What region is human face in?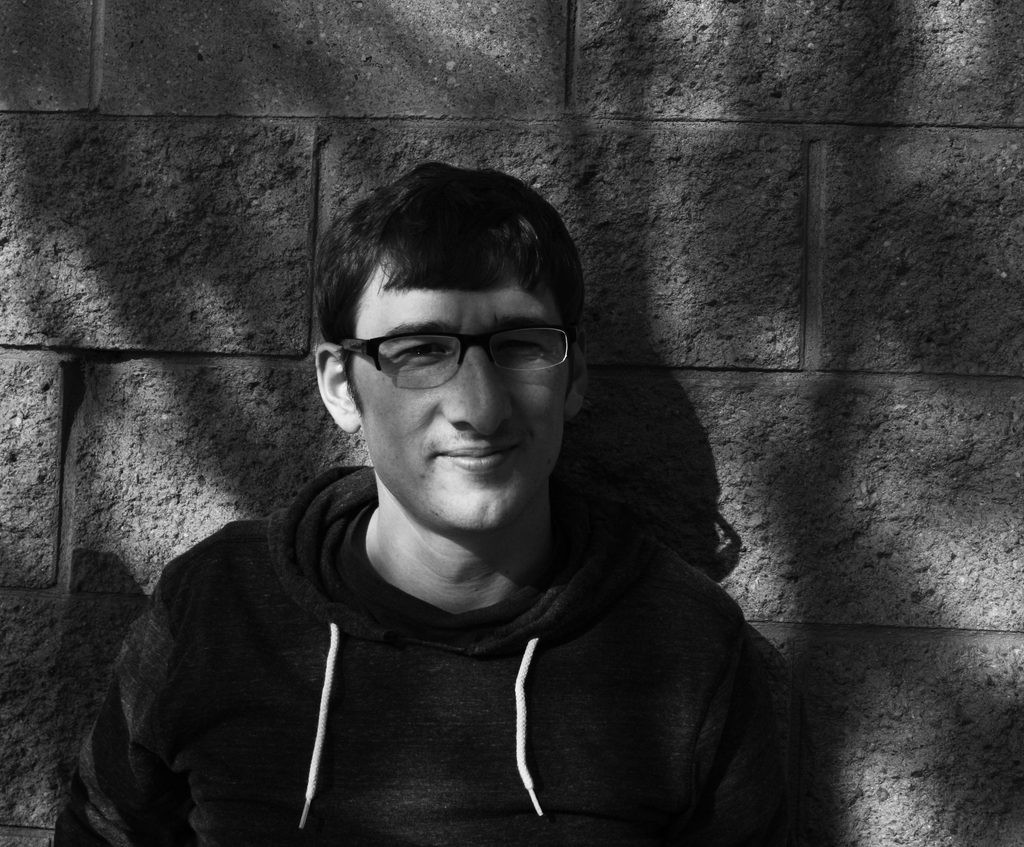
crop(337, 259, 570, 533).
